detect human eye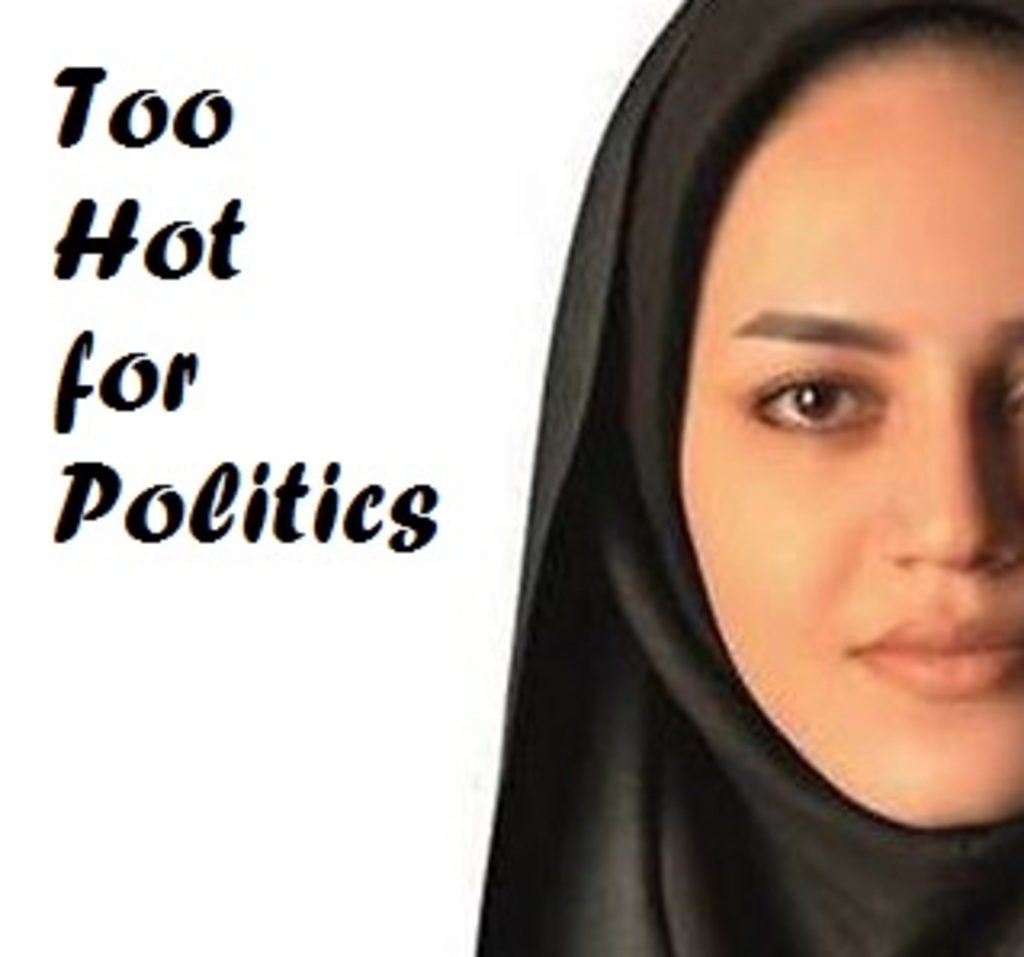
(left=751, top=356, right=908, bottom=437)
